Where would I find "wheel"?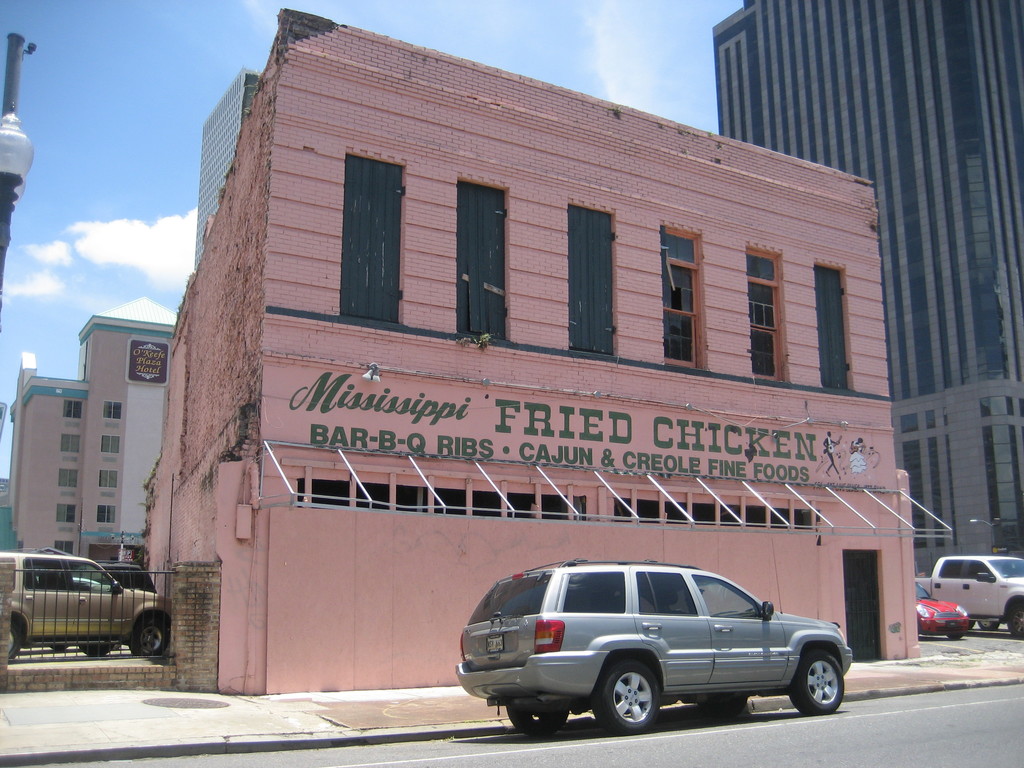
At bbox(76, 643, 110, 658).
